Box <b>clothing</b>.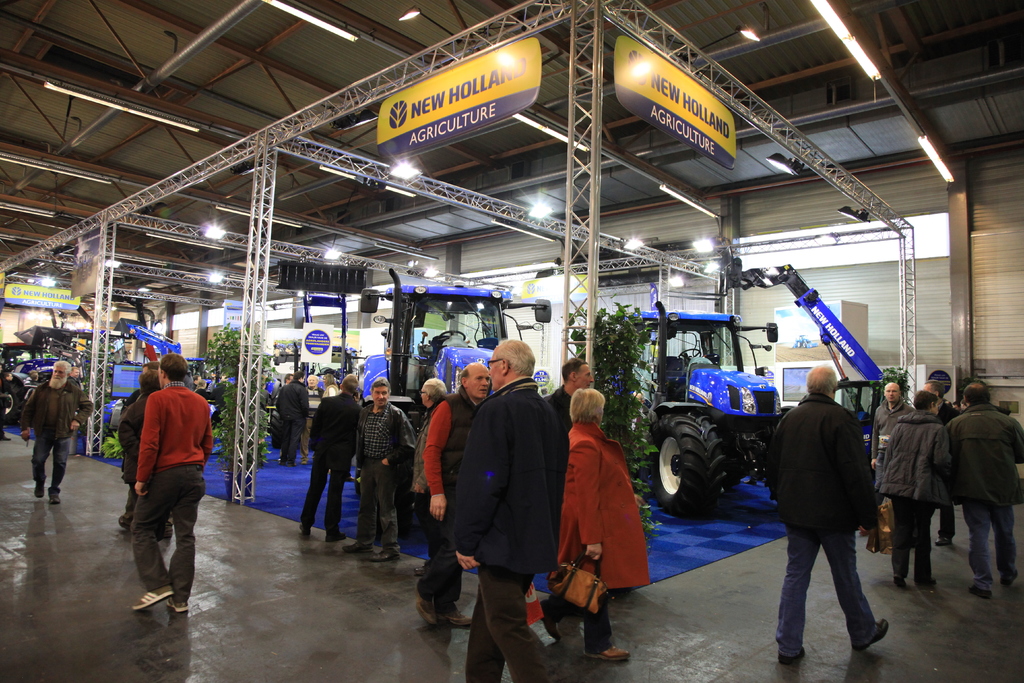
detection(758, 391, 872, 655).
